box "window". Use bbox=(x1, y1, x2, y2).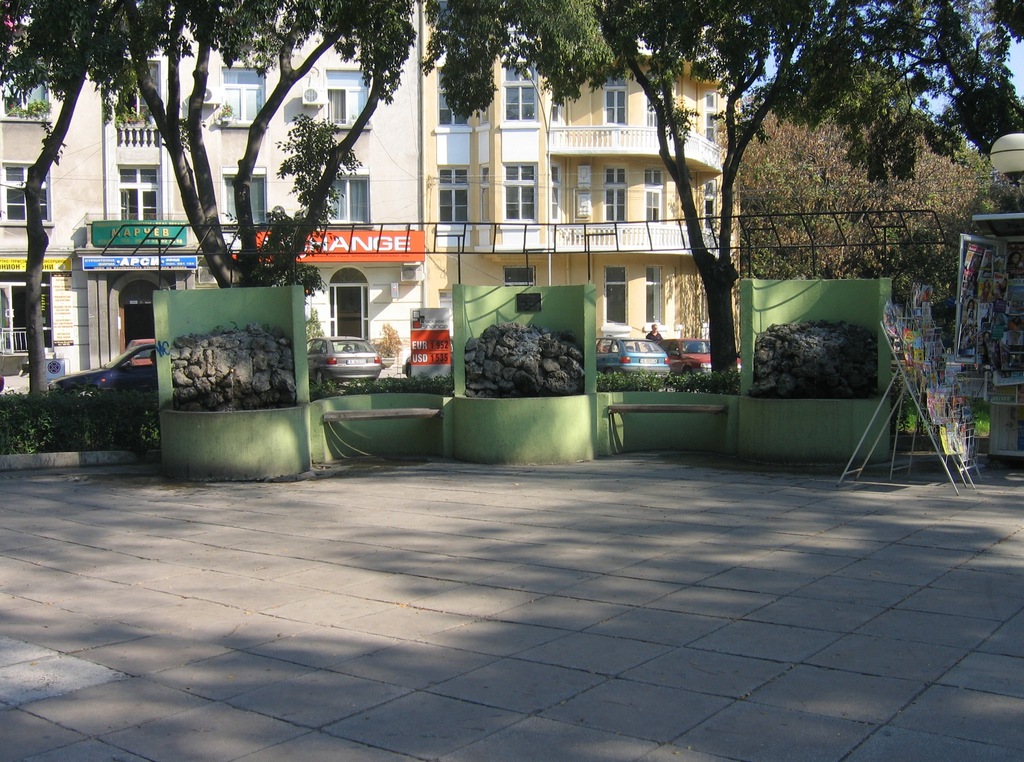
bbox=(504, 158, 535, 224).
